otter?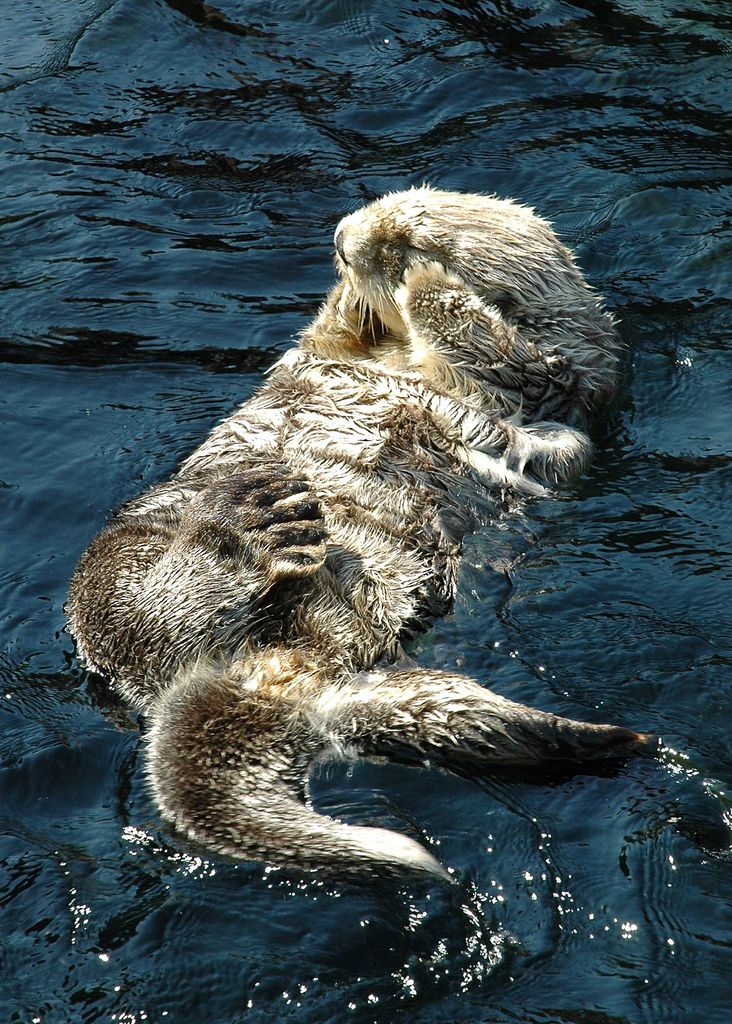
bbox=[63, 176, 654, 920]
